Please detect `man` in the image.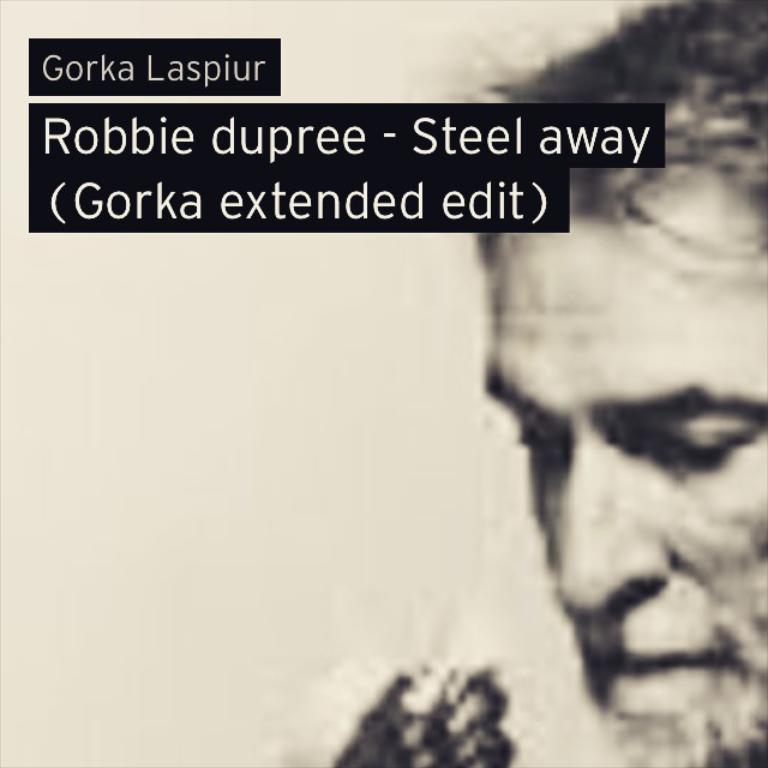
329, 0, 767, 767.
